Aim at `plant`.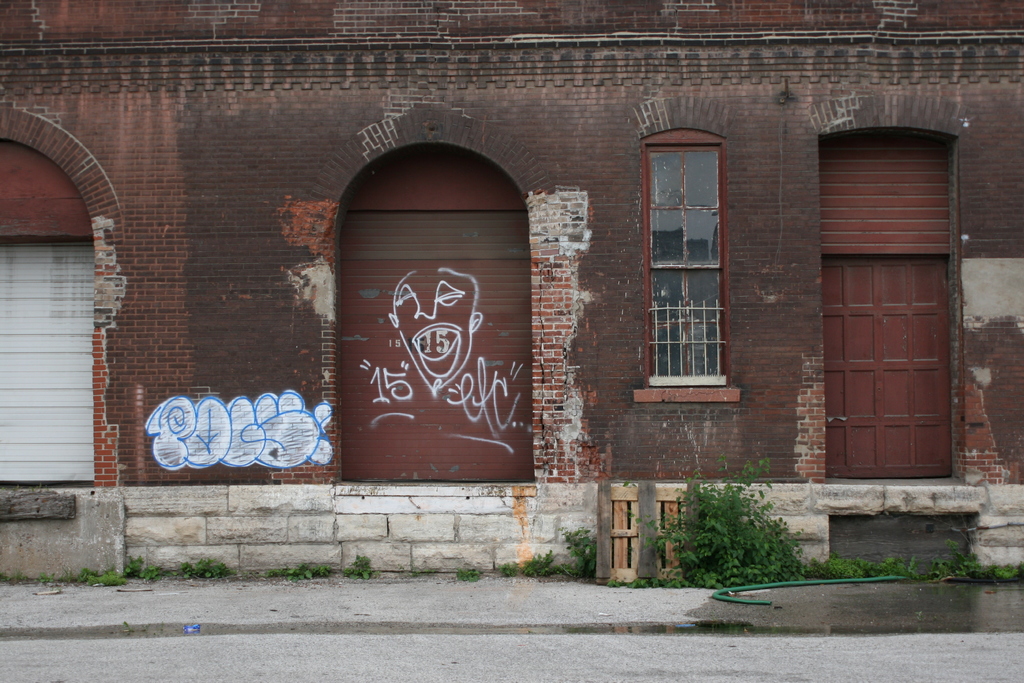
Aimed at left=497, top=562, right=521, bottom=577.
